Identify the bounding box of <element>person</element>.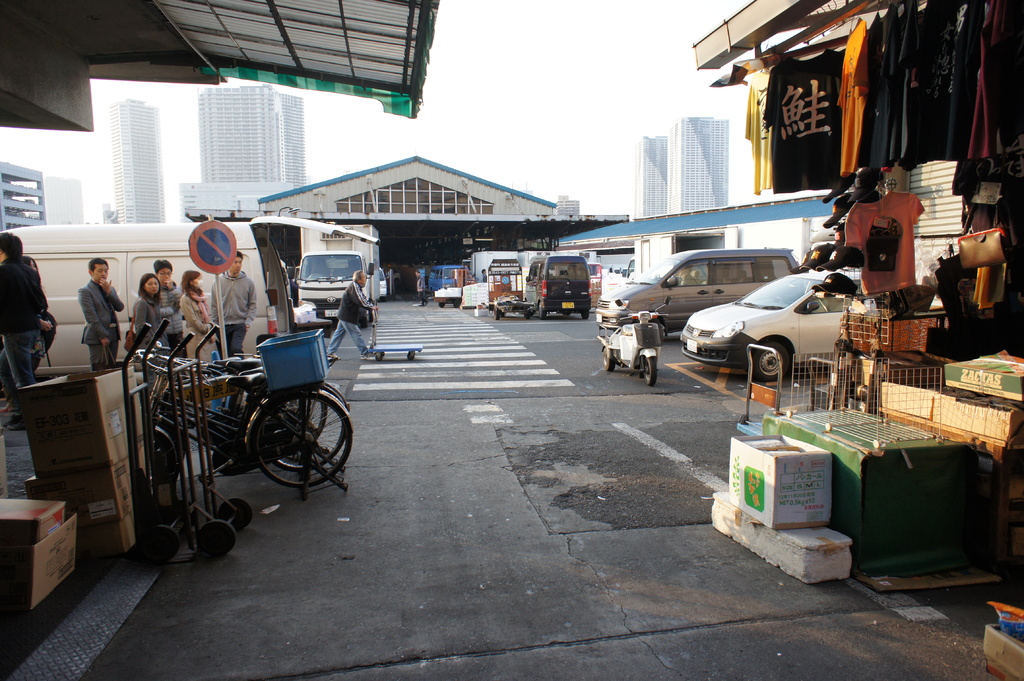
locate(207, 249, 260, 358).
